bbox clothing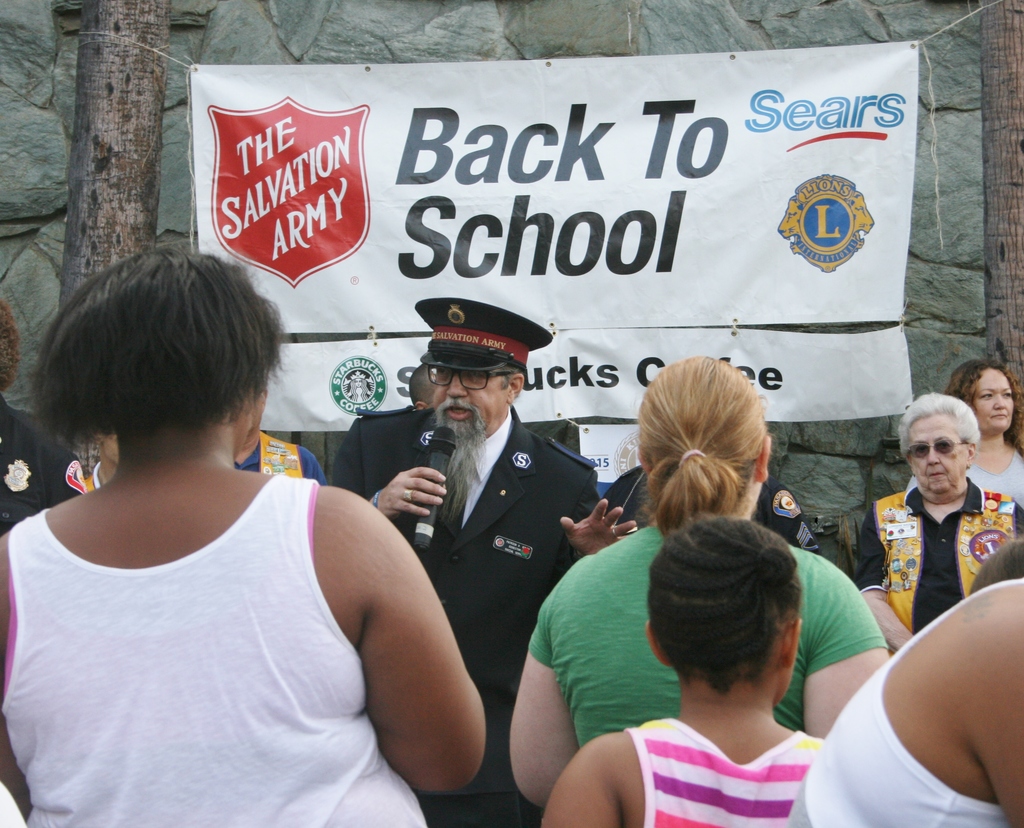
<bbox>831, 494, 1023, 630</bbox>
